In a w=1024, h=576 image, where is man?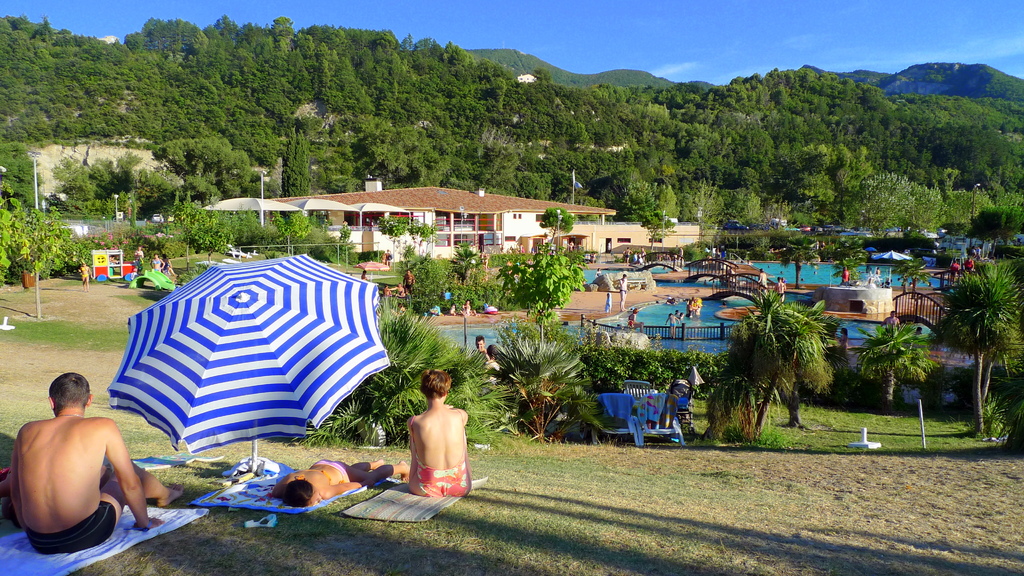
620:271:626:312.
